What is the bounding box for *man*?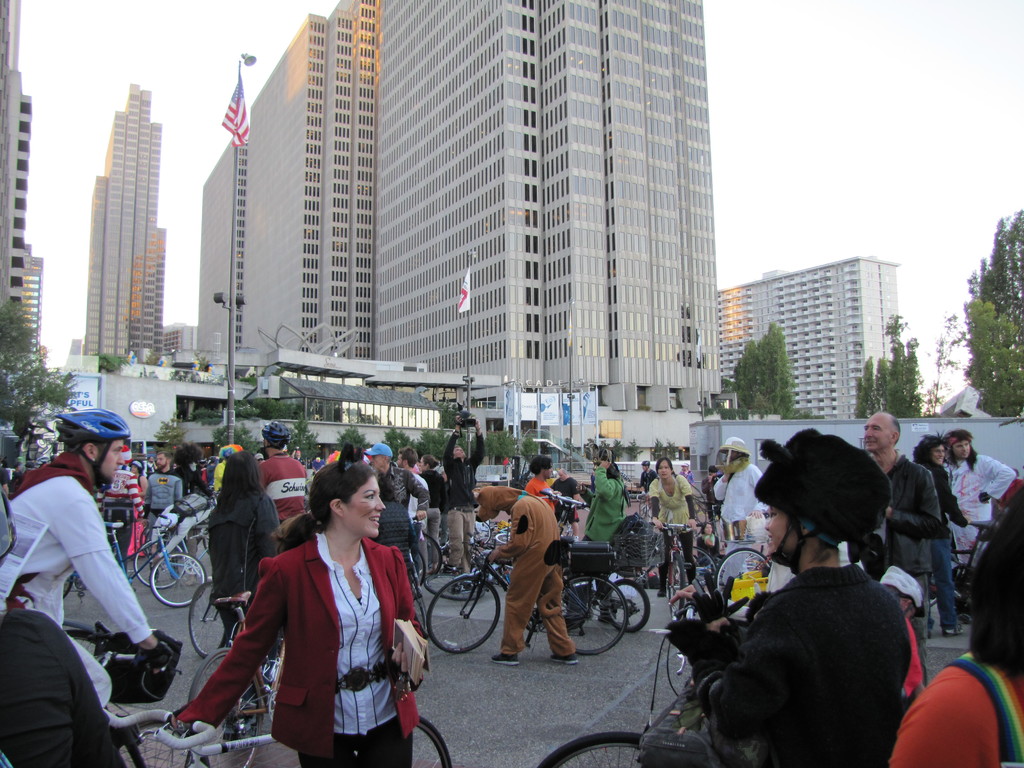
pyautogui.locateOnScreen(580, 457, 629, 625).
